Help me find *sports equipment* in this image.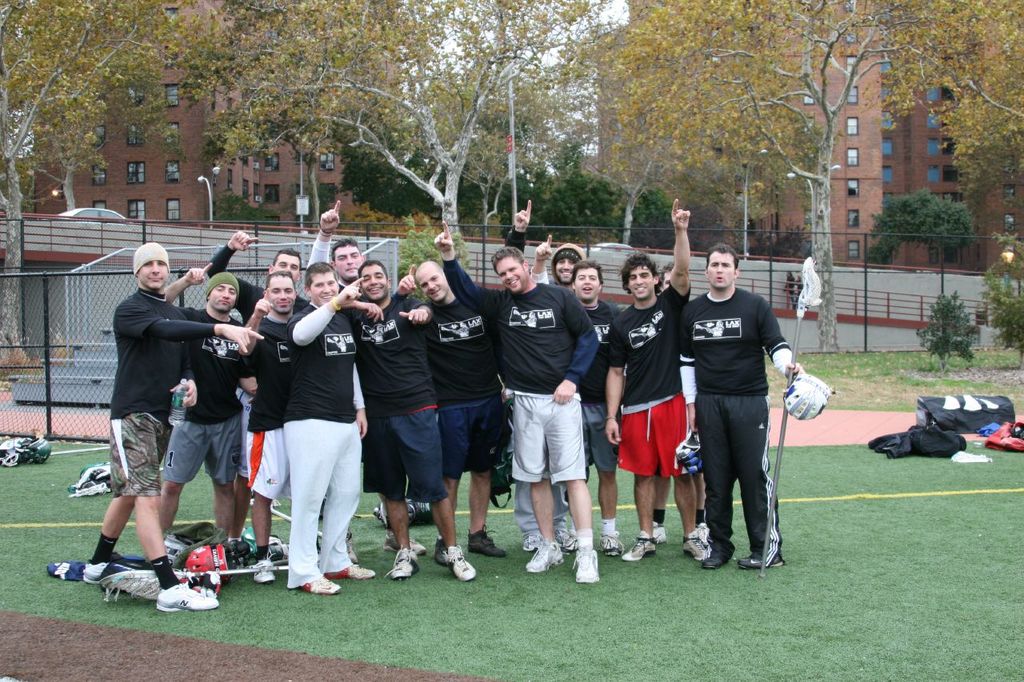
Found it: [left=525, top=536, right=567, bottom=574].
